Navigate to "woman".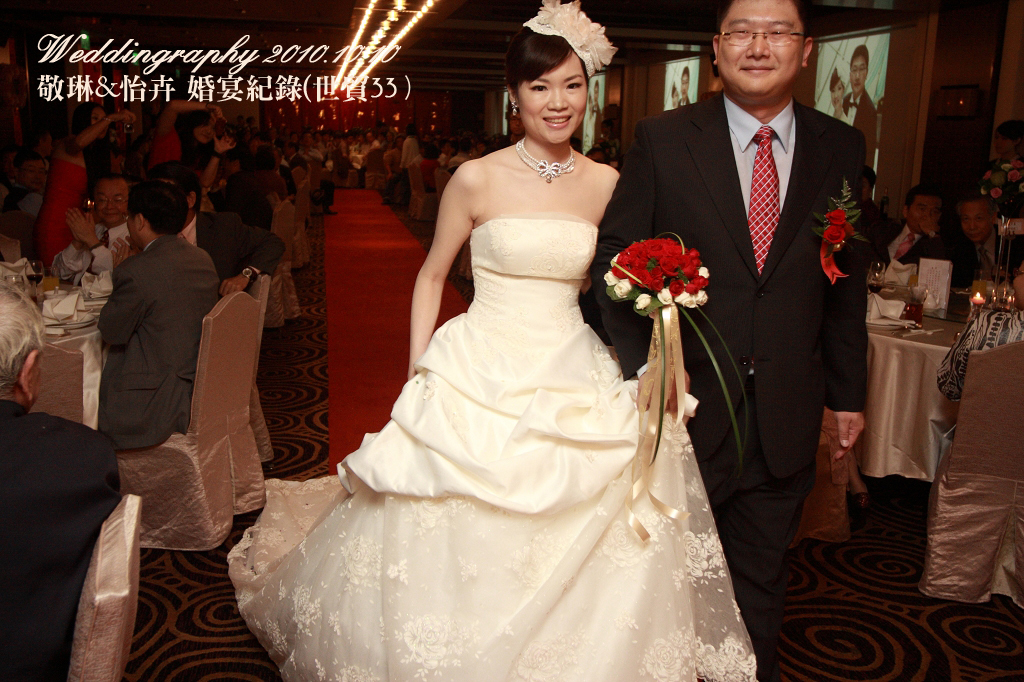
Navigation target: 33 97 138 266.
